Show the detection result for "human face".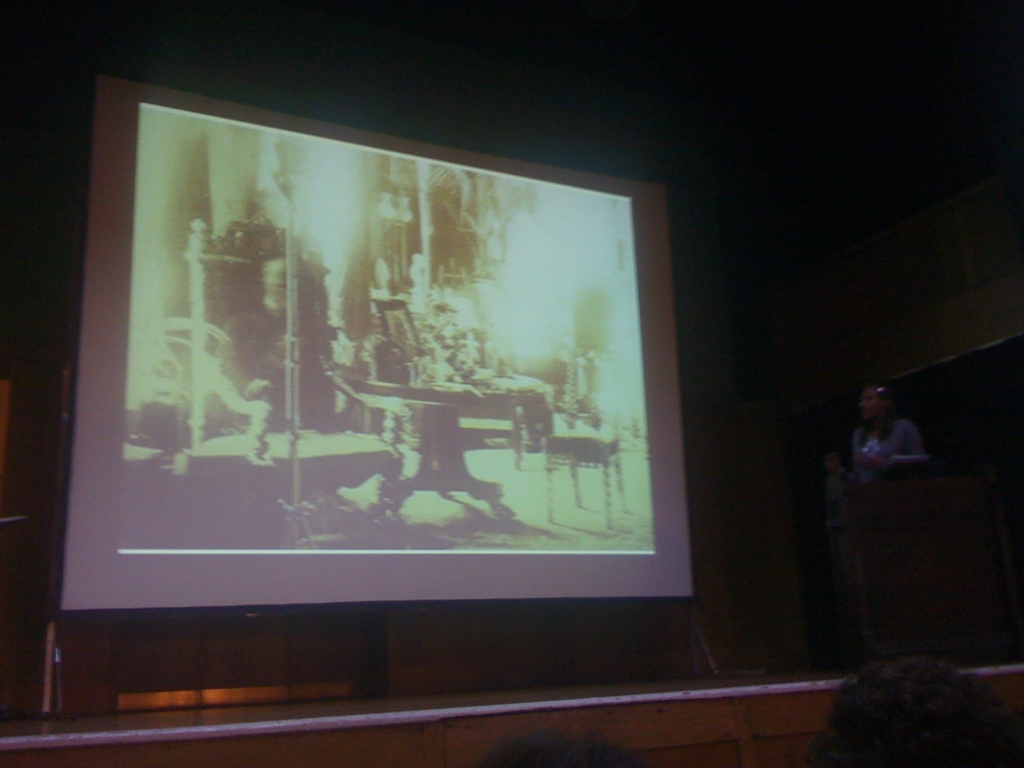
region(857, 390, 878, 425).
